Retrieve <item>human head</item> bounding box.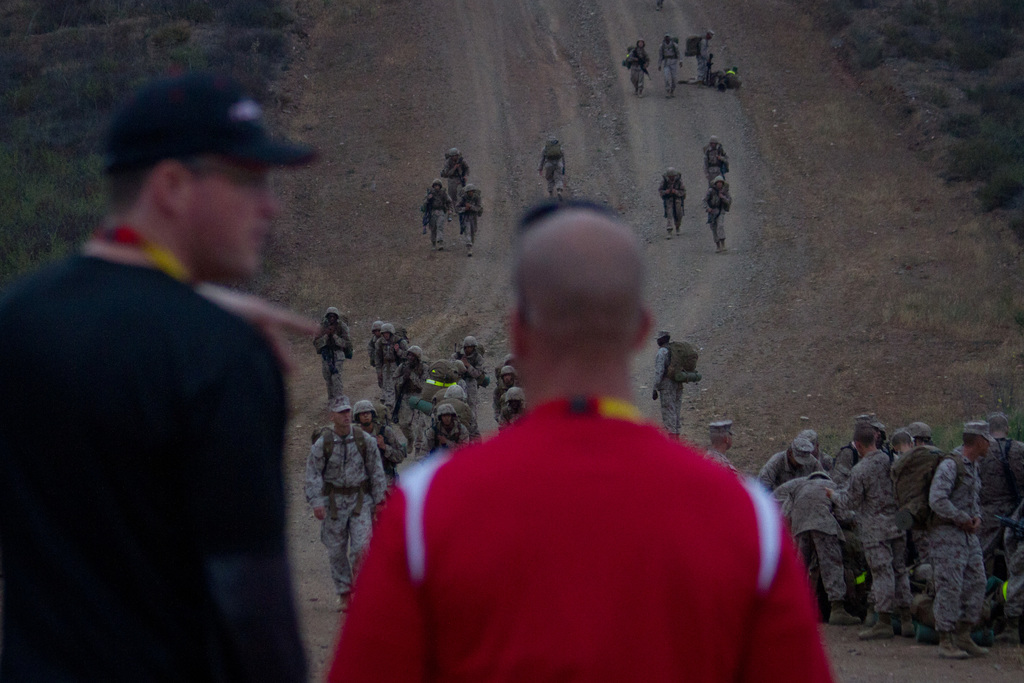
Bounding box: box(550, 140, 561, 153).
